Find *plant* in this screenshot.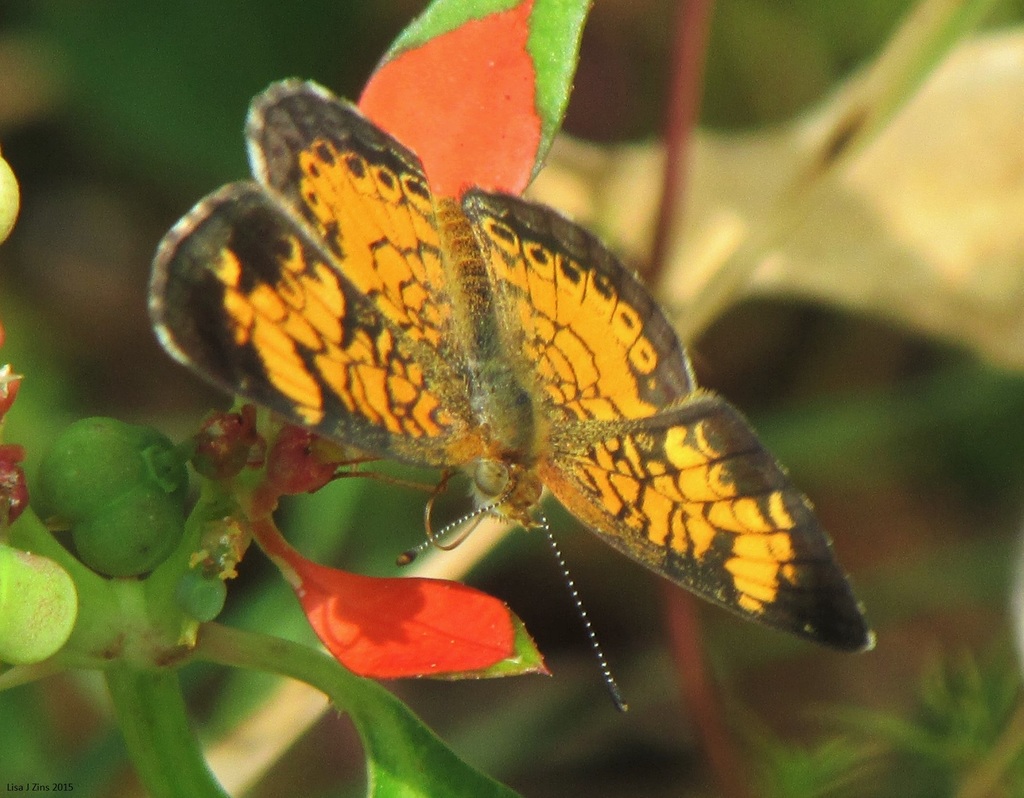
The bounding box for *plant* is [x1=0, y1=0, x2=1023, y2=797].
